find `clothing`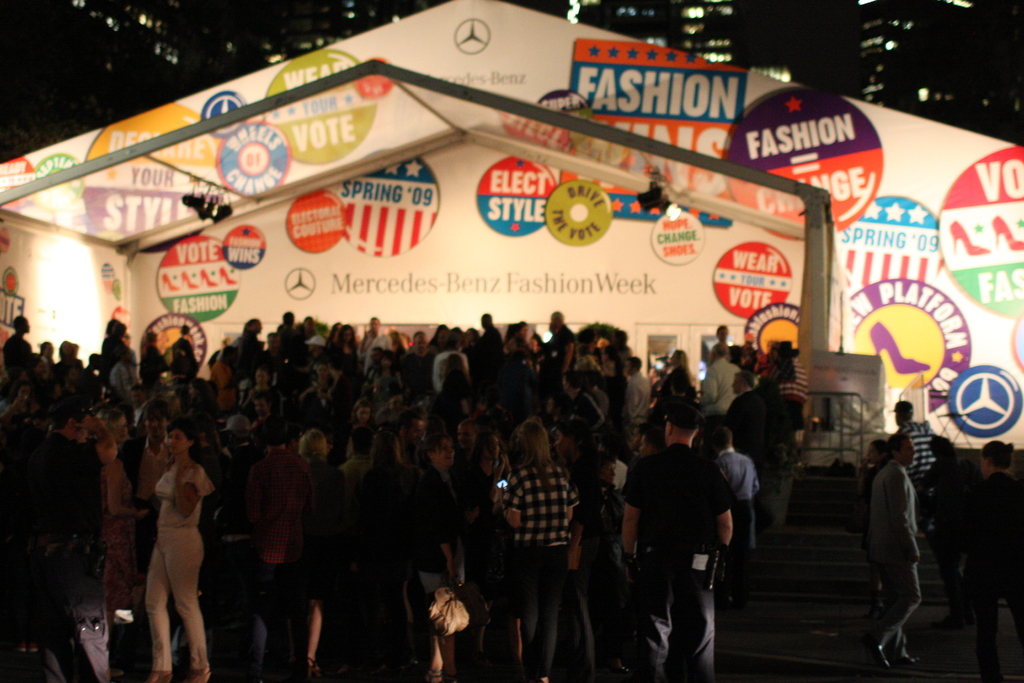
[417,465,488,597]
